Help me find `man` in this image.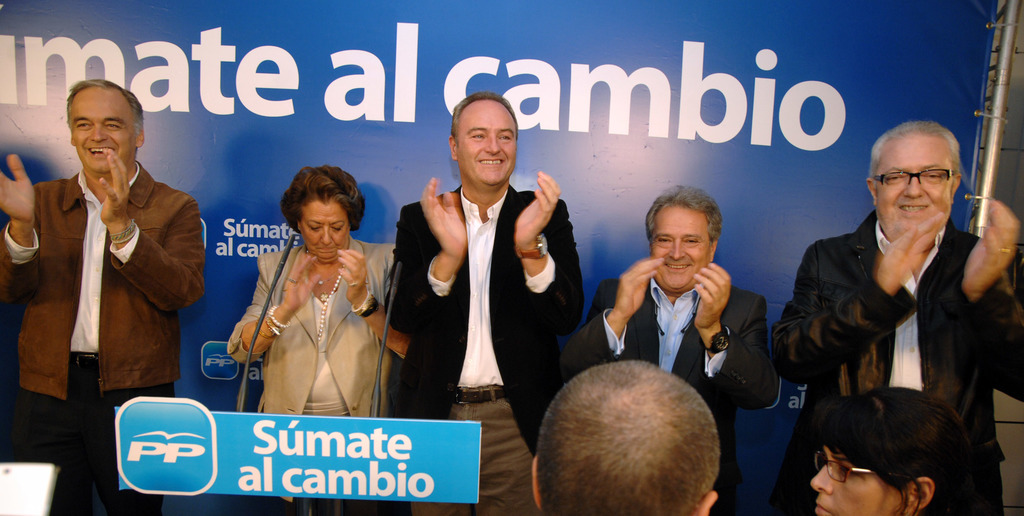
Found it: 384 90 581 515.
